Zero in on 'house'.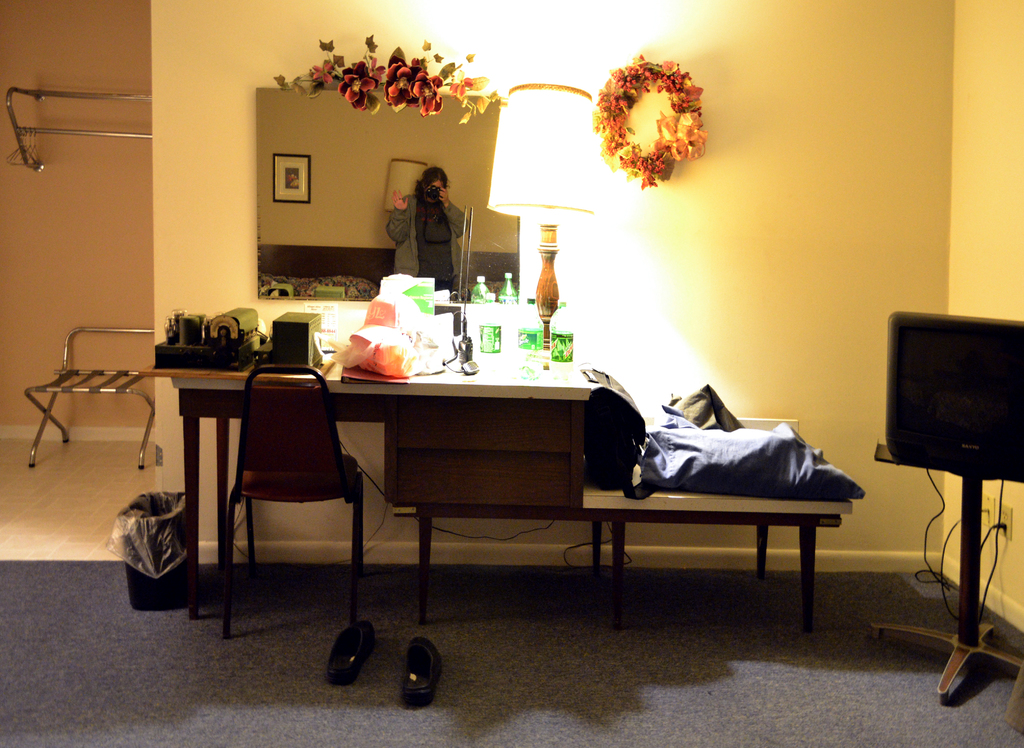
Zeroed in: {"x1": 0, "y1": 0, "x2": 1023, "y2": 747}.
